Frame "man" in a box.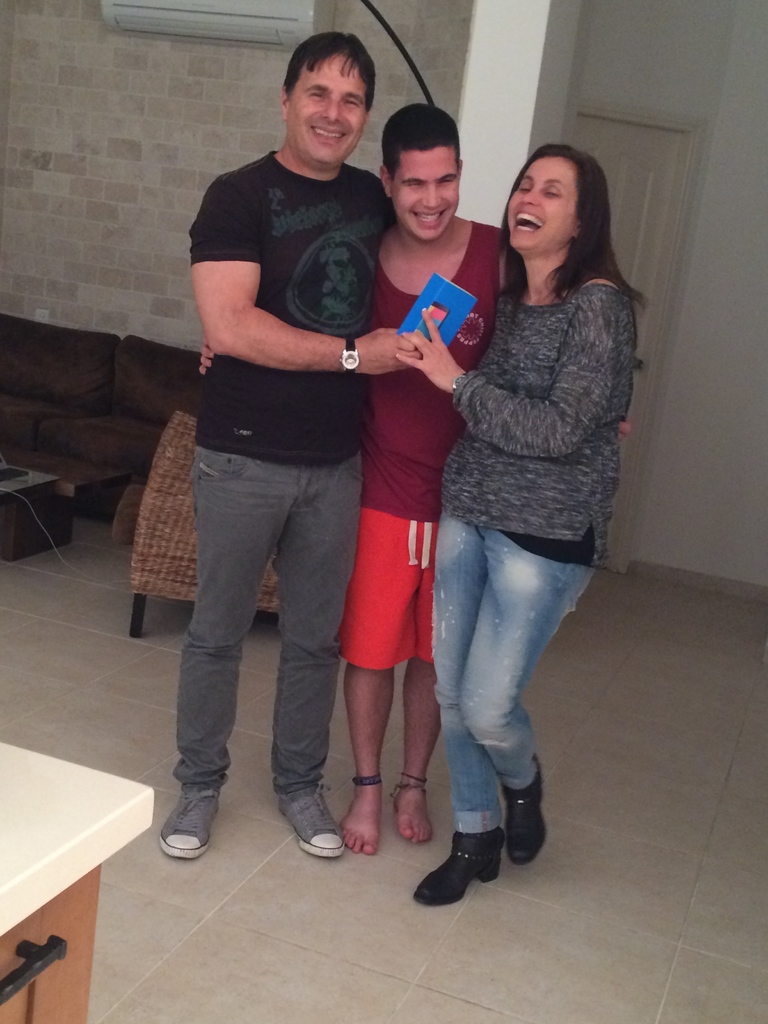
198, 108, 632, 858.
